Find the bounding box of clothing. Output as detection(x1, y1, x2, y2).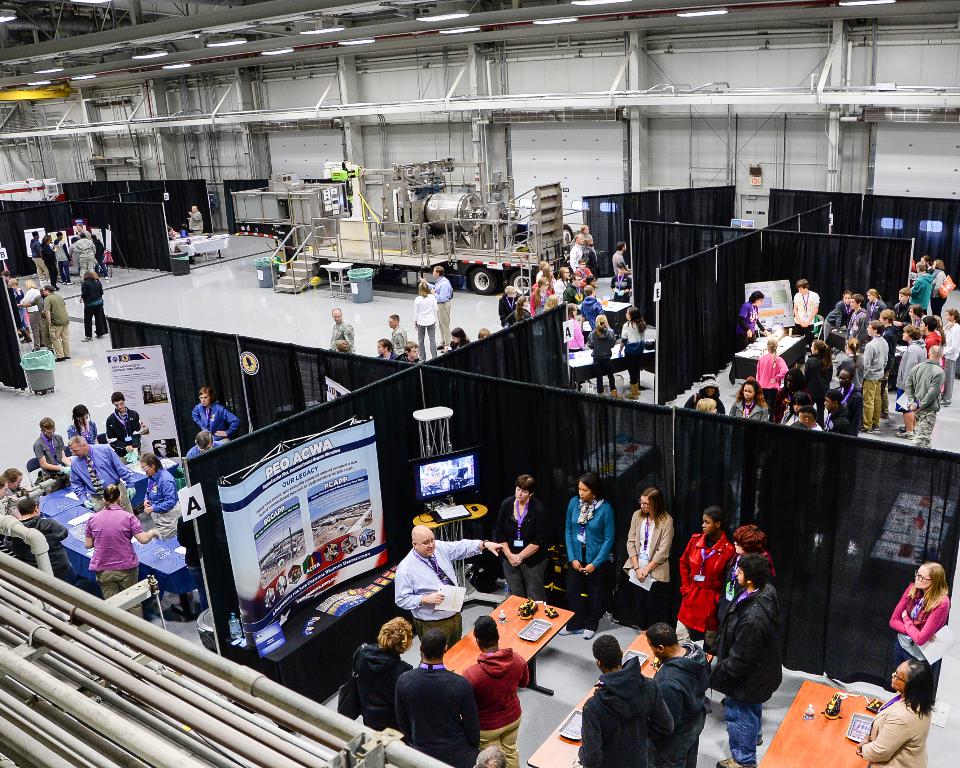
detection(66, 418, 95, 449).
